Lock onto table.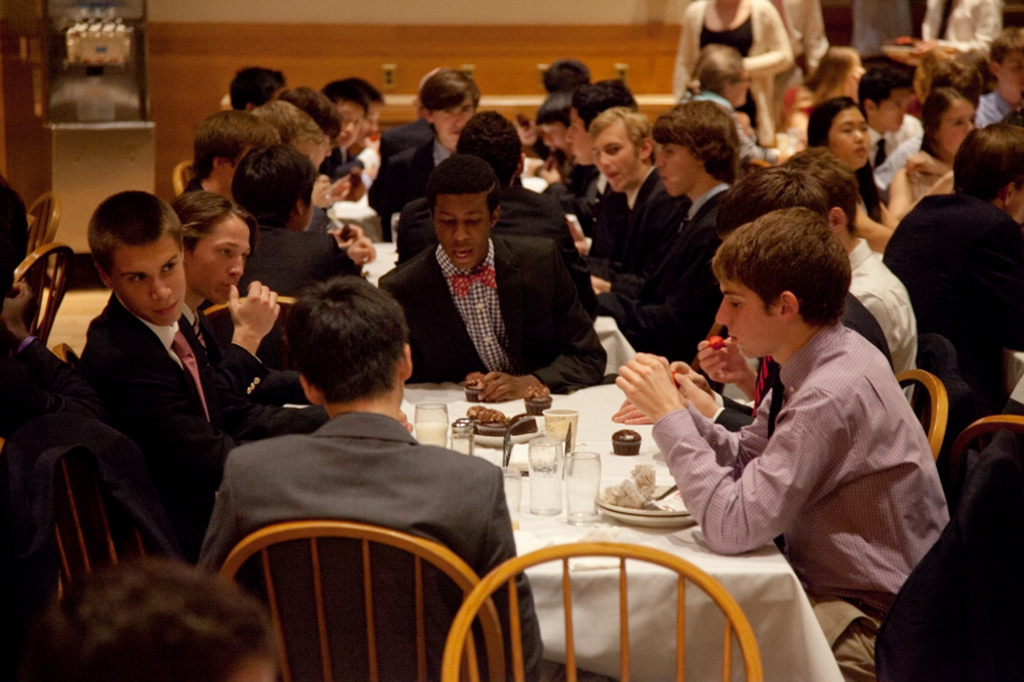
Locked: l=353, t=240, r=409, b=302.
